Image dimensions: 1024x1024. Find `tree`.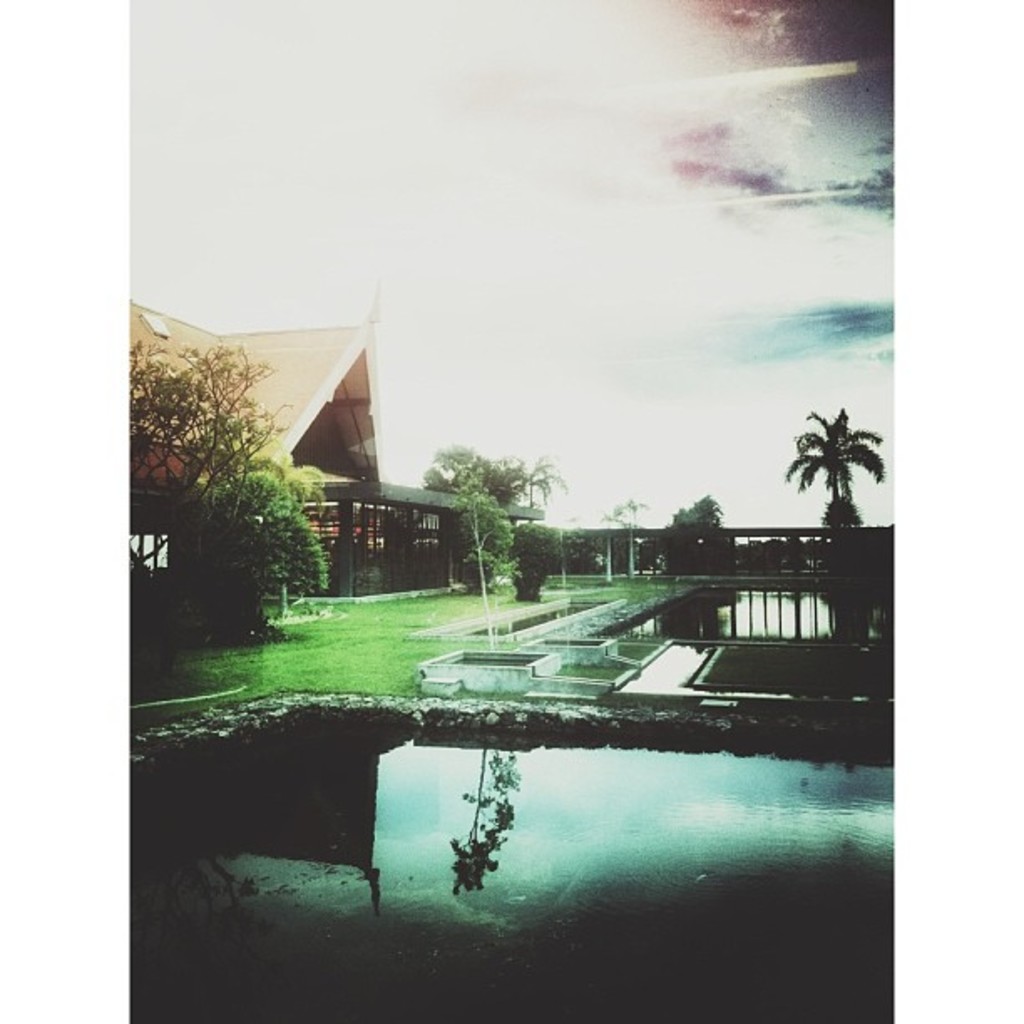
<box>181,455,296,651</box>.
